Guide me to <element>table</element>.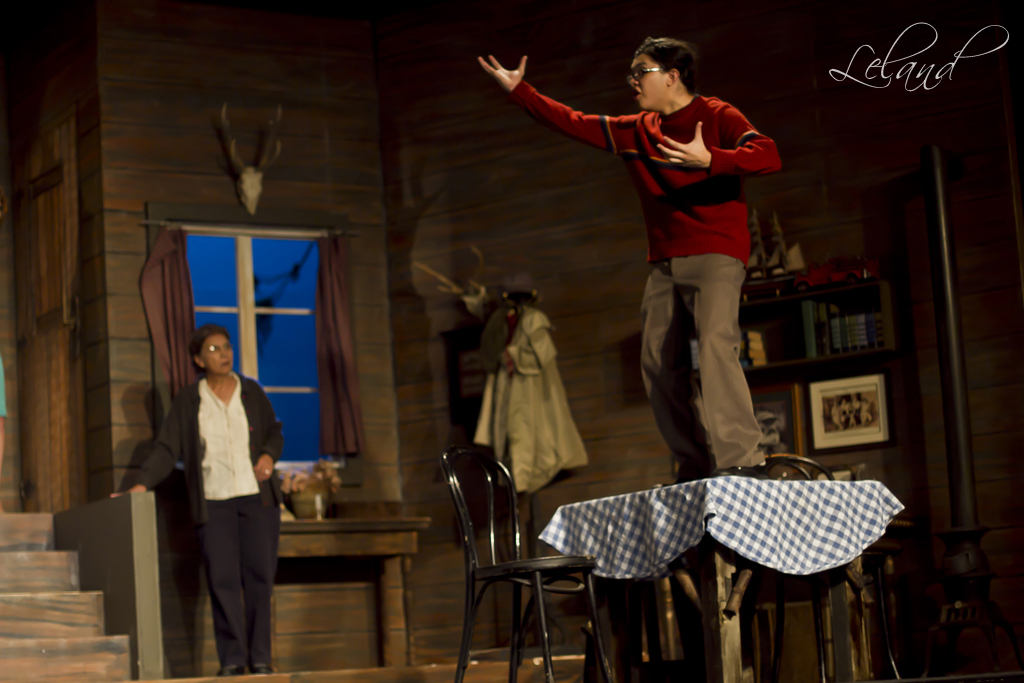
Guidance: BBox(542, 471, 891, 682).
